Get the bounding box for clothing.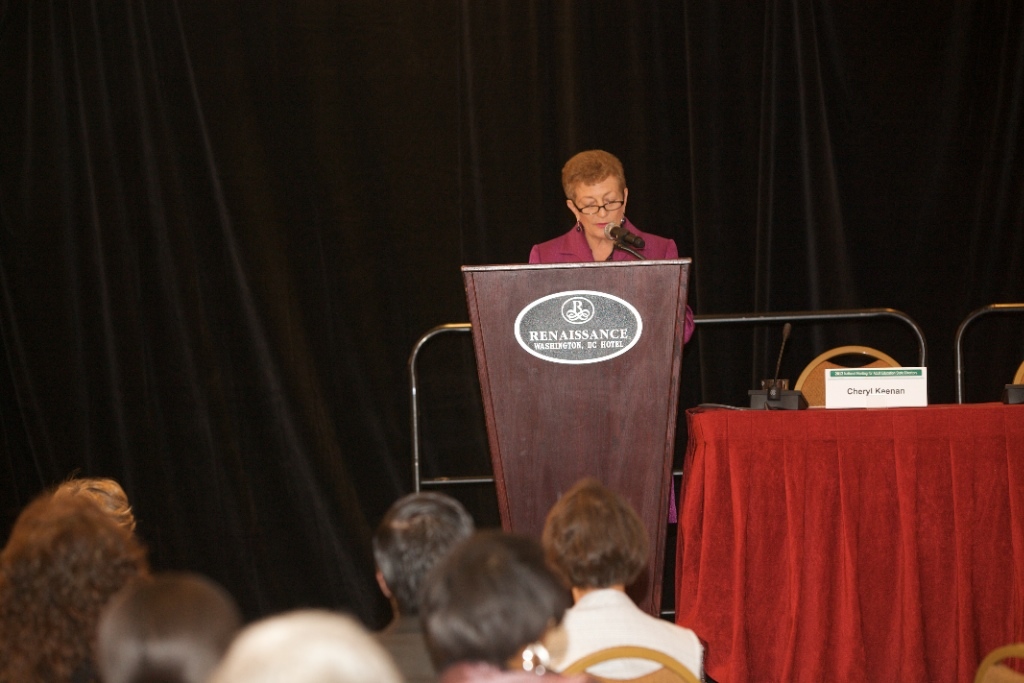
box=[530, 213, 695, 342].
